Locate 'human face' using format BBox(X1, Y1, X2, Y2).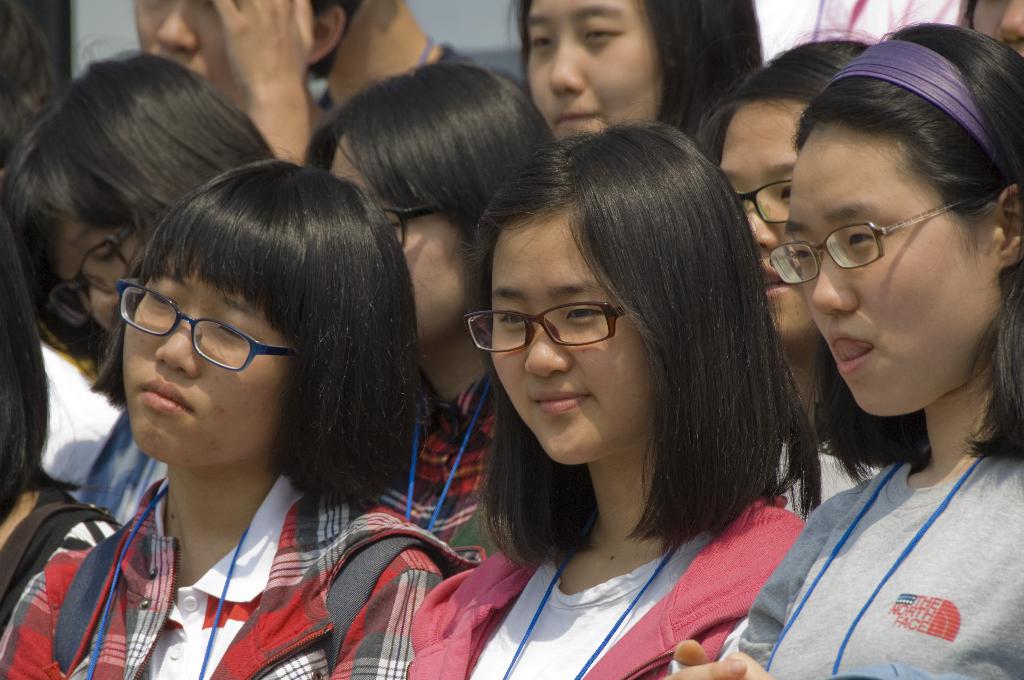
BBox(326, 136, 472, 350).
